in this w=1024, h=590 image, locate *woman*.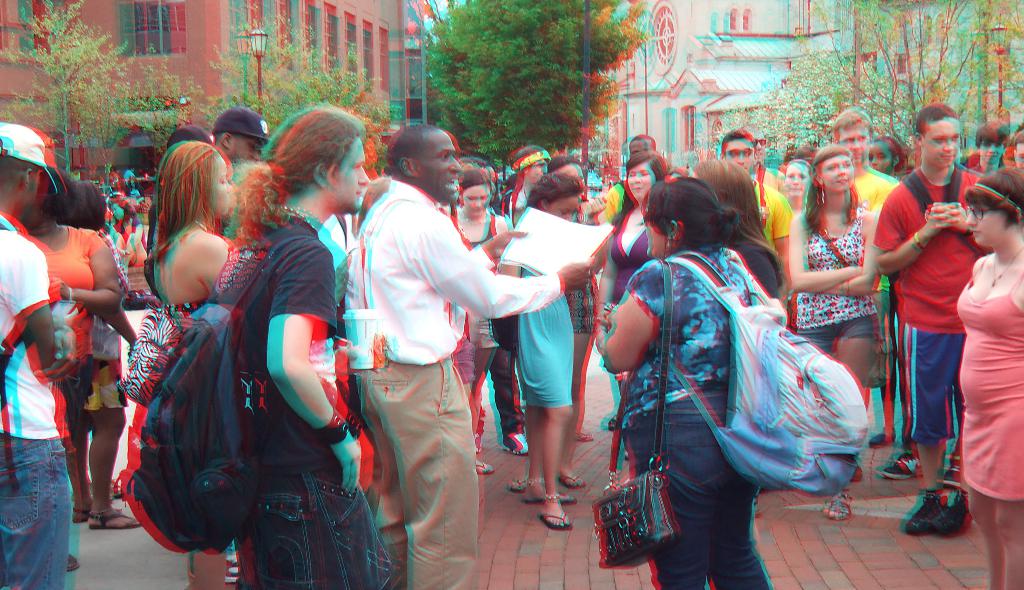
Bounding box: box=[789, 143, 883, 523].
